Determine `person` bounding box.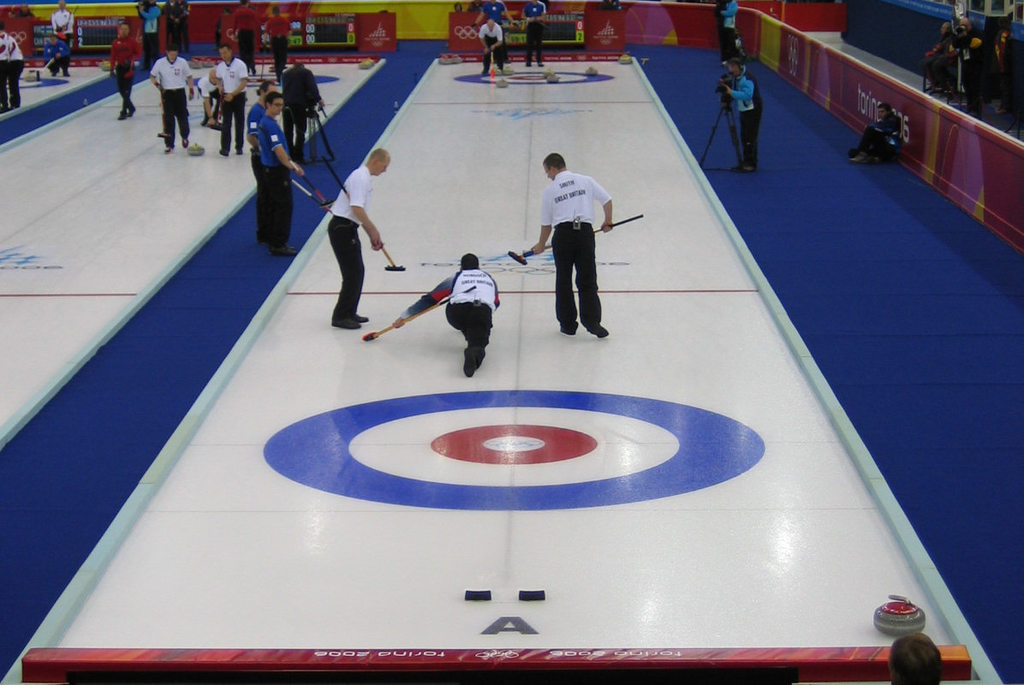
Determined: 956/20/990/122.
